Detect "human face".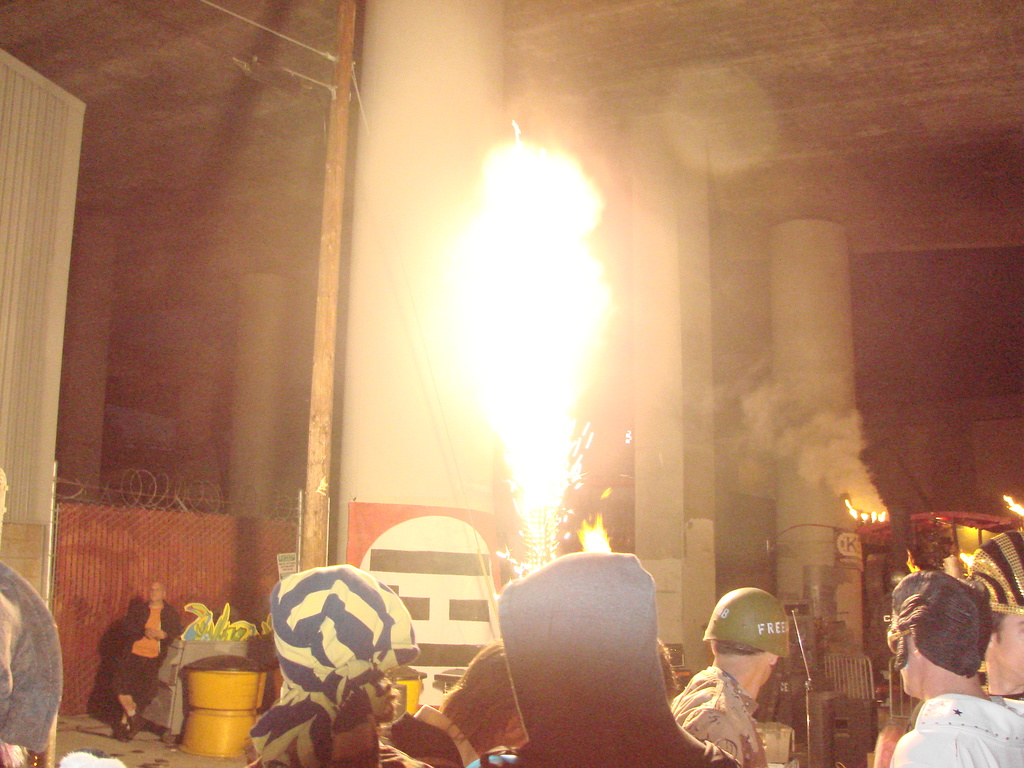
Detected at {"left": 999, "top": 611, "right": 1023, "bottom": 687}.
